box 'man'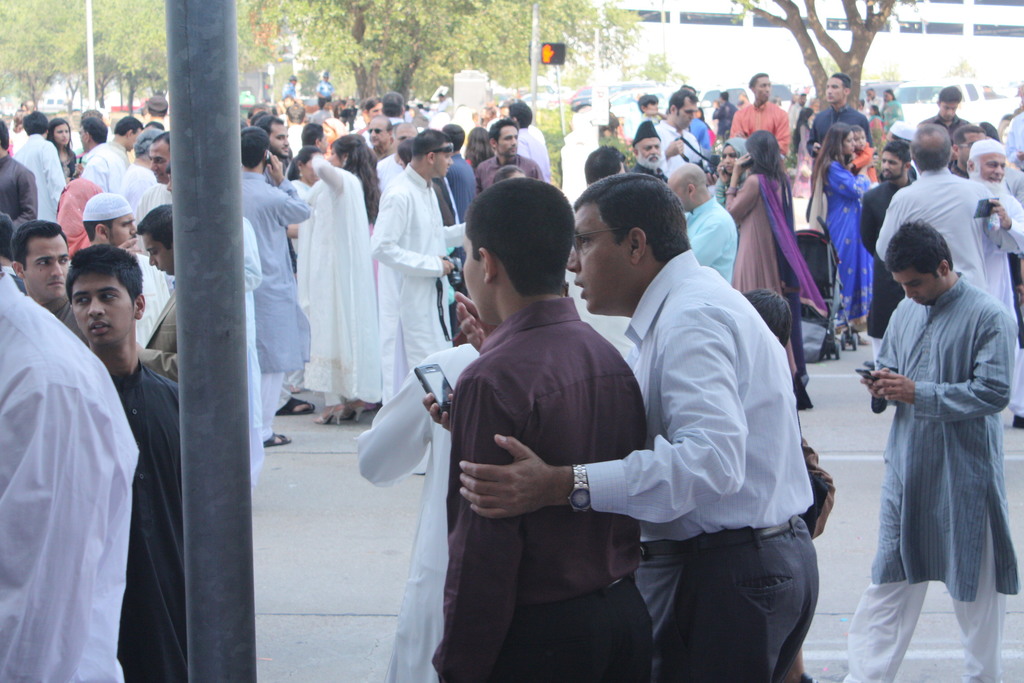
{"left": 77, "top": 110, "right": 105, "bottom": 154}
